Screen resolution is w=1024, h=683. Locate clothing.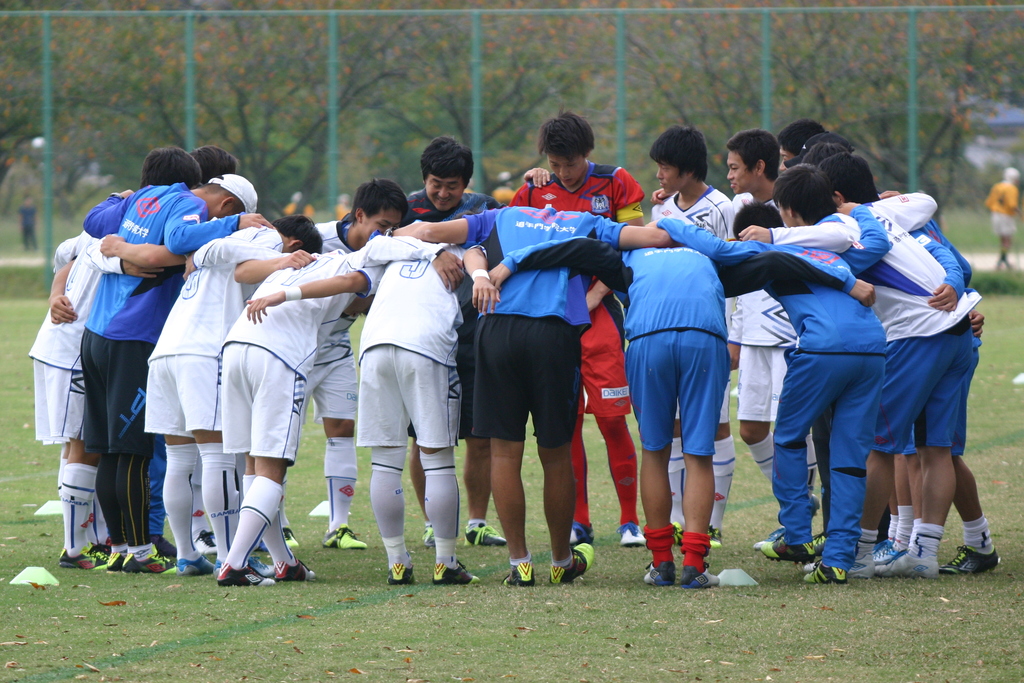
(left=650, top=188, right=739, bottom=423).
